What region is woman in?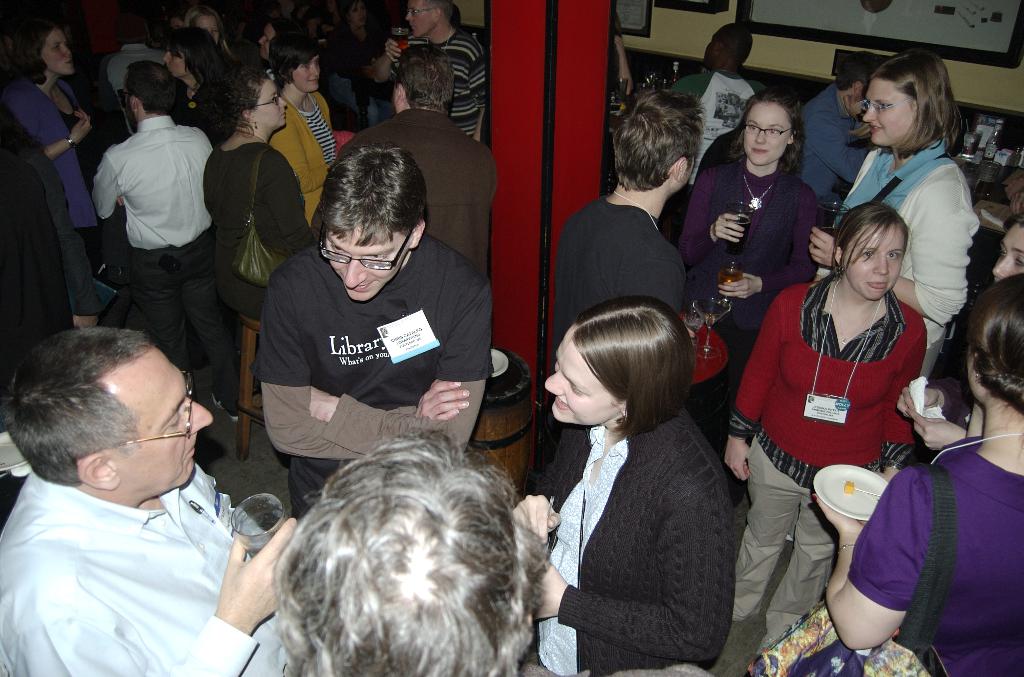
bbox=(681, 86, 824, 503).
